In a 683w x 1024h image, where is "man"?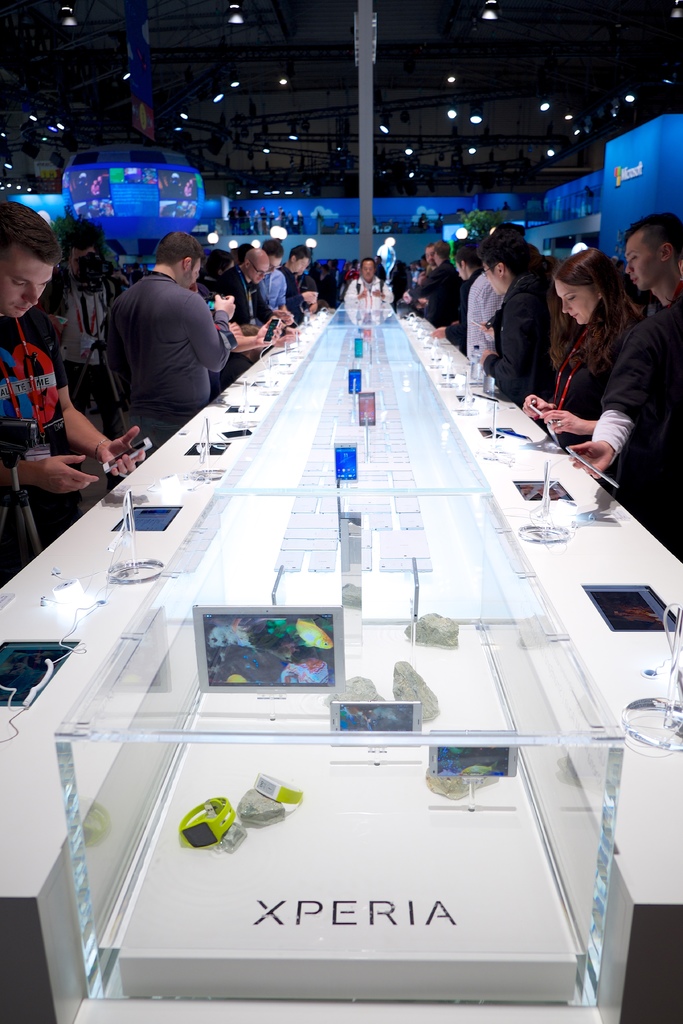
box(89, 236, 243, 429).
